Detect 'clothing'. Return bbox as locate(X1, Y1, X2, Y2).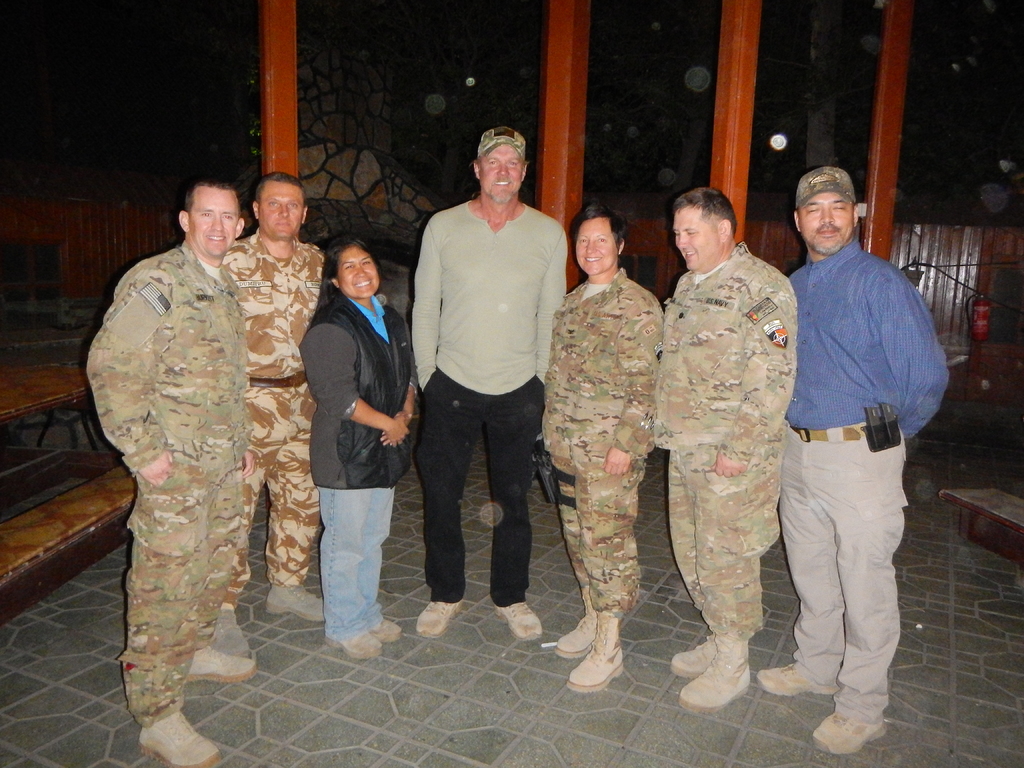
locate(296, 284, 419, 634).
